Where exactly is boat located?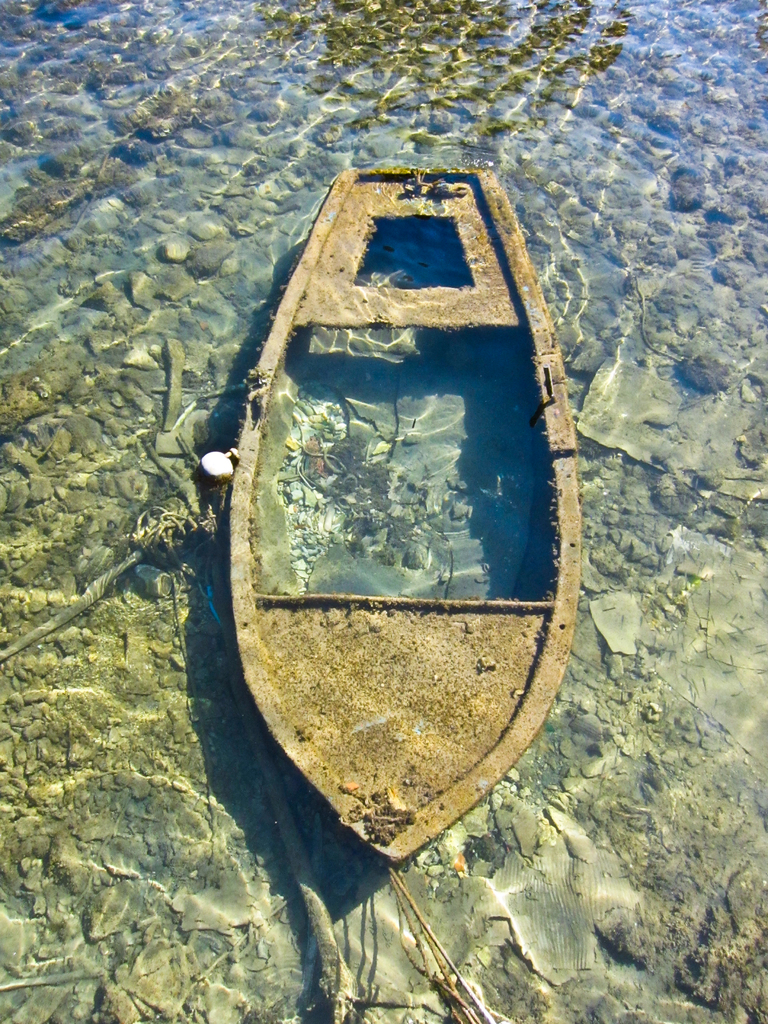
Its bounding box is 169,166,587,799.
